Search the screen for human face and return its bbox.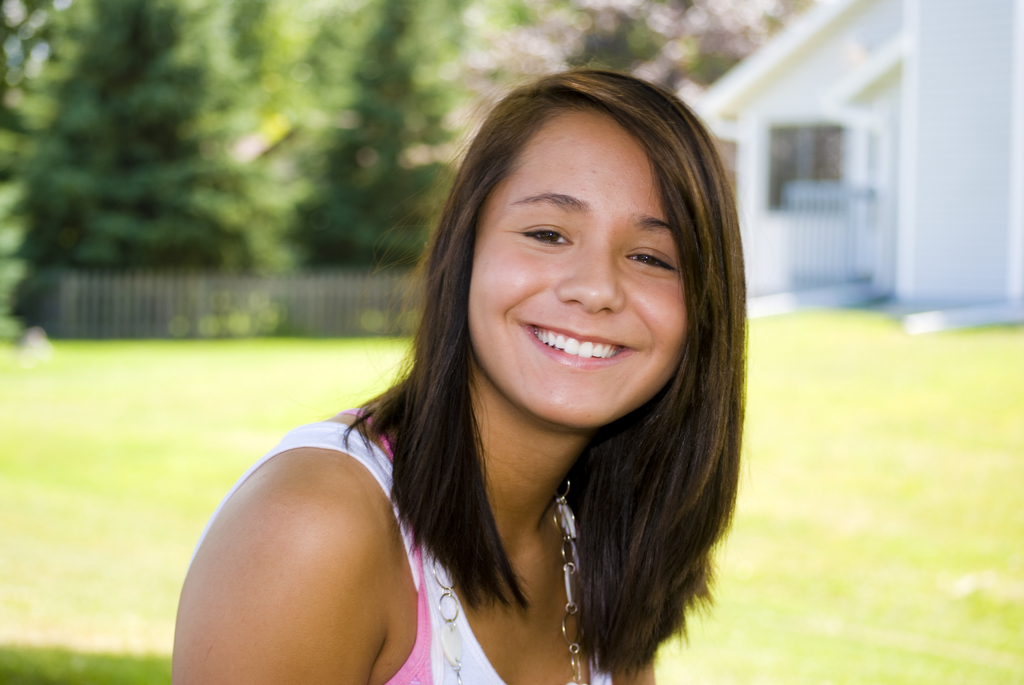
Found: box(460, 109, 694, 432).
